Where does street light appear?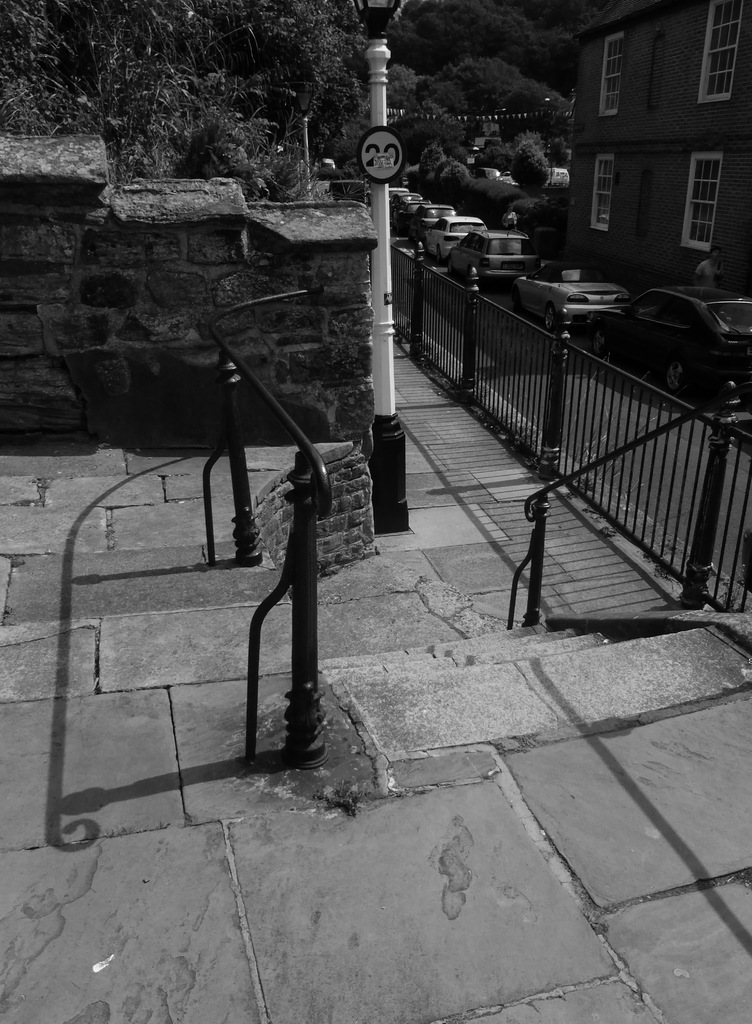
Appears at [left=495, top=109, right=505, bottom=118].
